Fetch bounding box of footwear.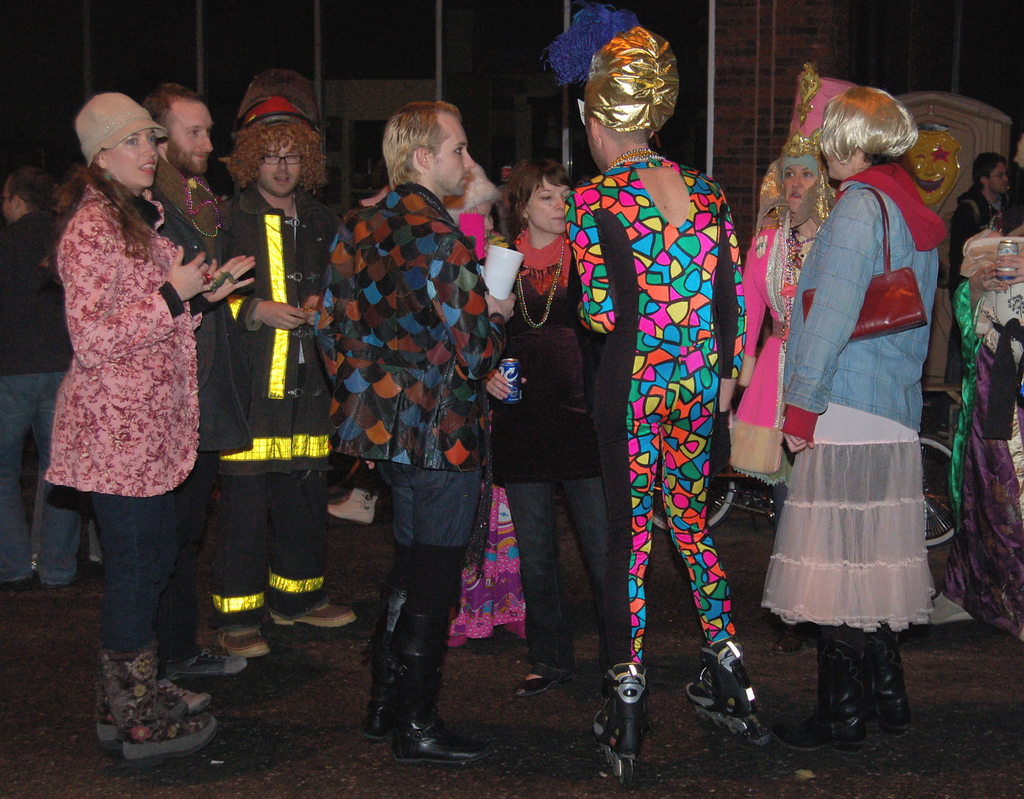
Bbox: <region>96, 645, 116, 754</region>.
